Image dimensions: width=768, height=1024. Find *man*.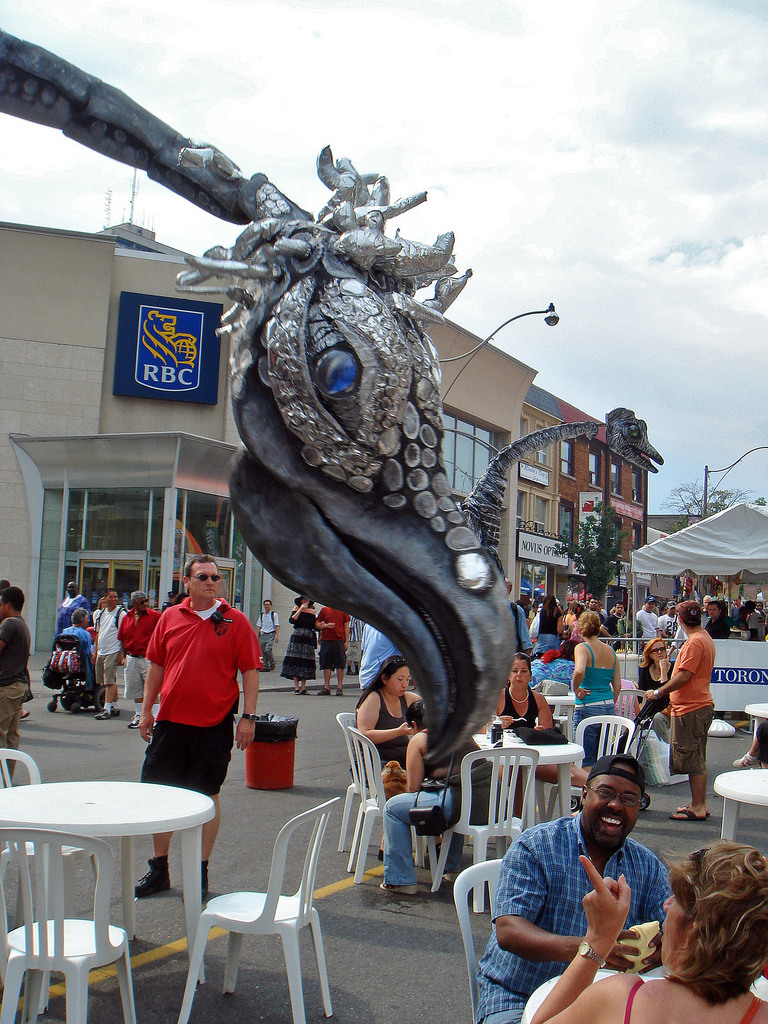
361, 623, 403, 687.
